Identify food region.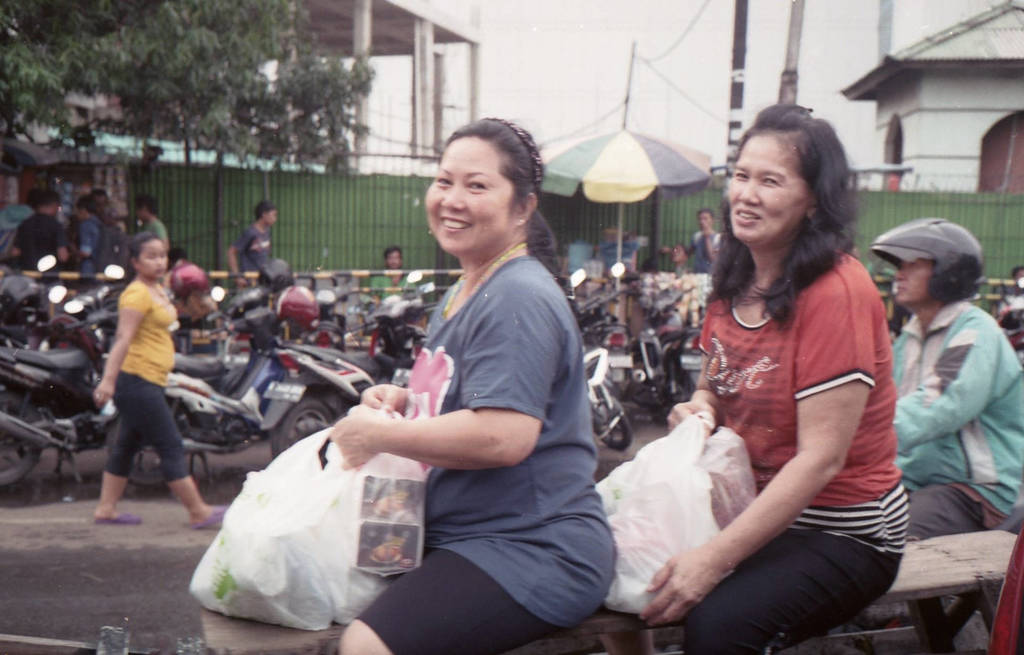
Region: bbox=(375, 535, 411, 563).
